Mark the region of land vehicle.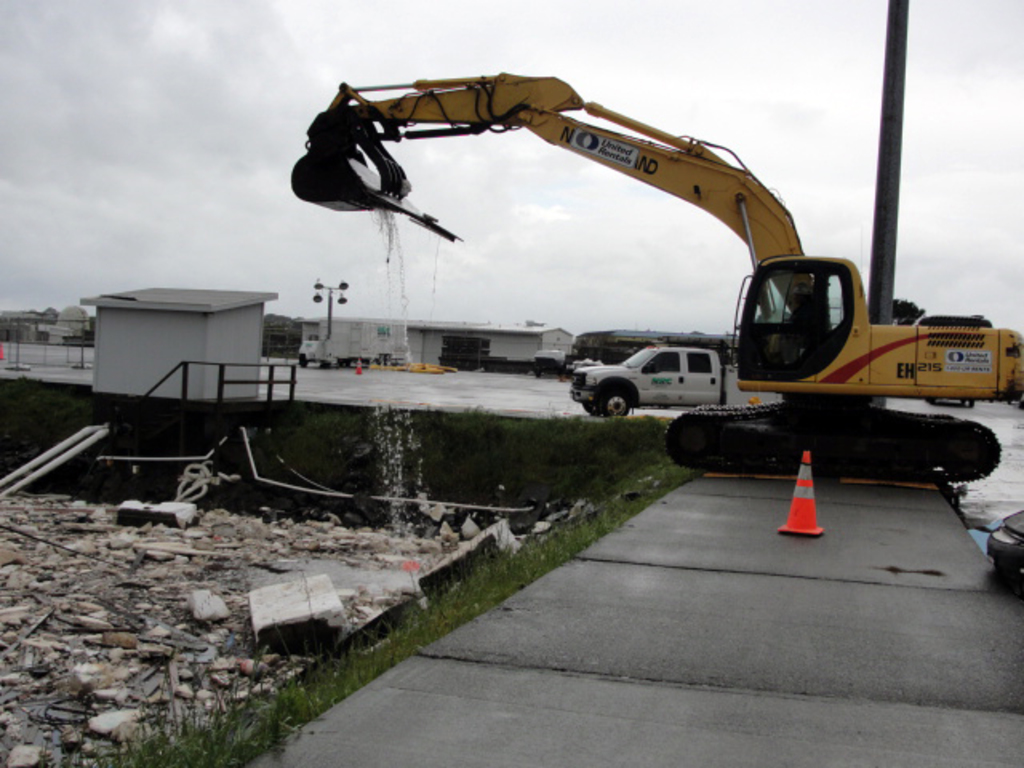
Region: (x1=266, y1=101, x2=978, y2=466).
